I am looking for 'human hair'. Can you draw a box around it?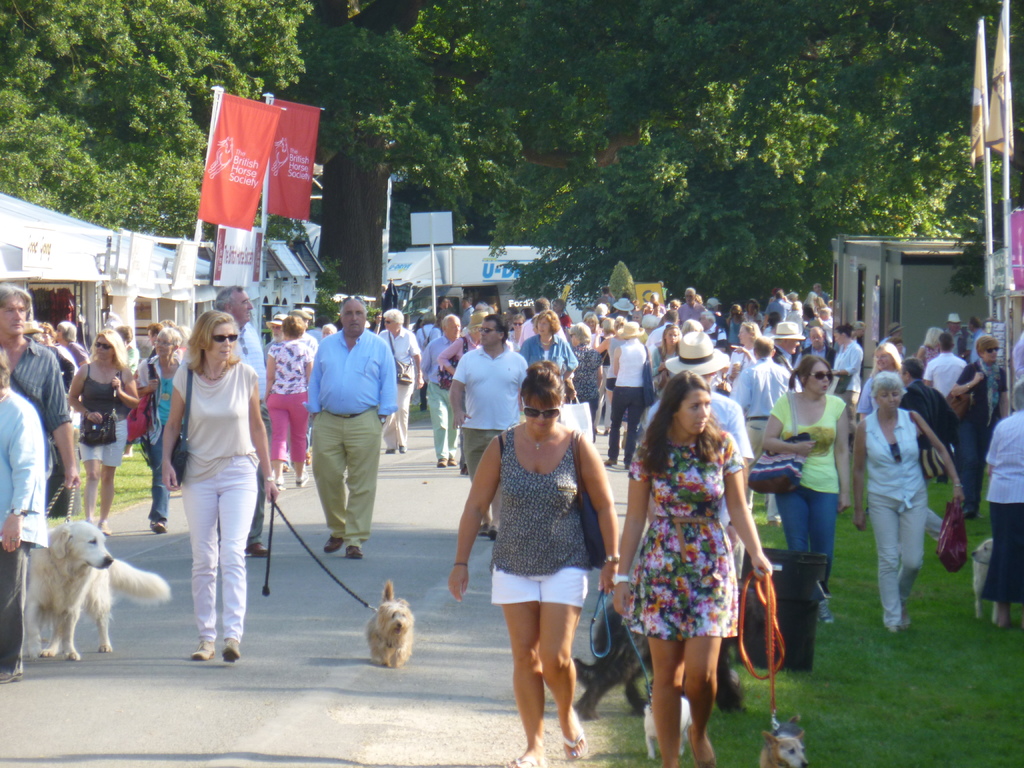
Sure, the bounding box is select_region(972, 316, 982, 330).
